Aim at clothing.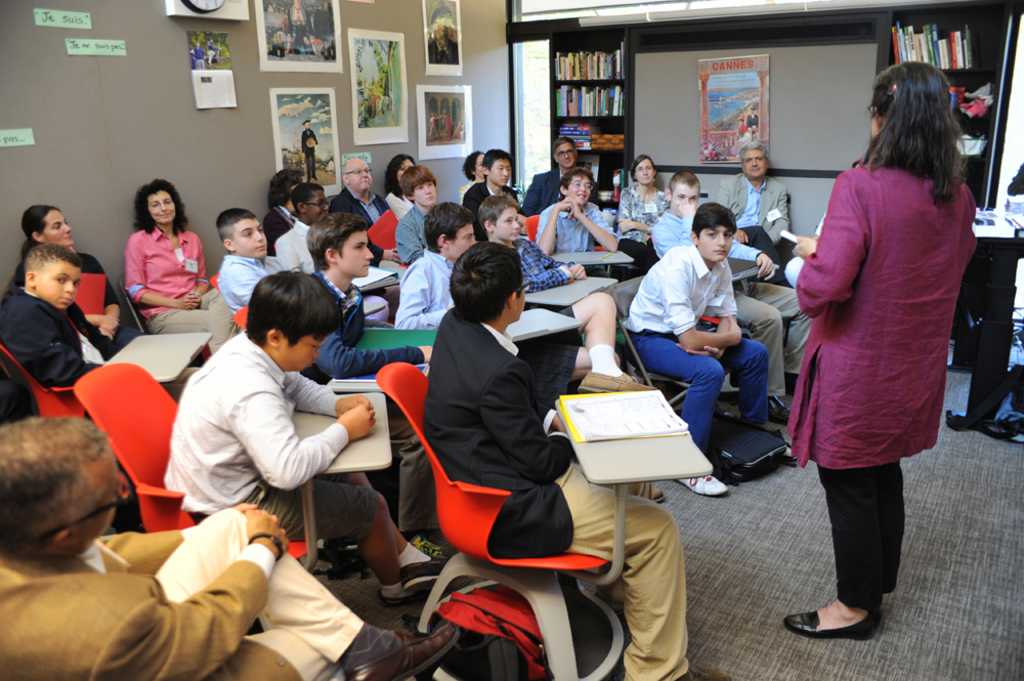
Aimed at 467:180:517:244.
